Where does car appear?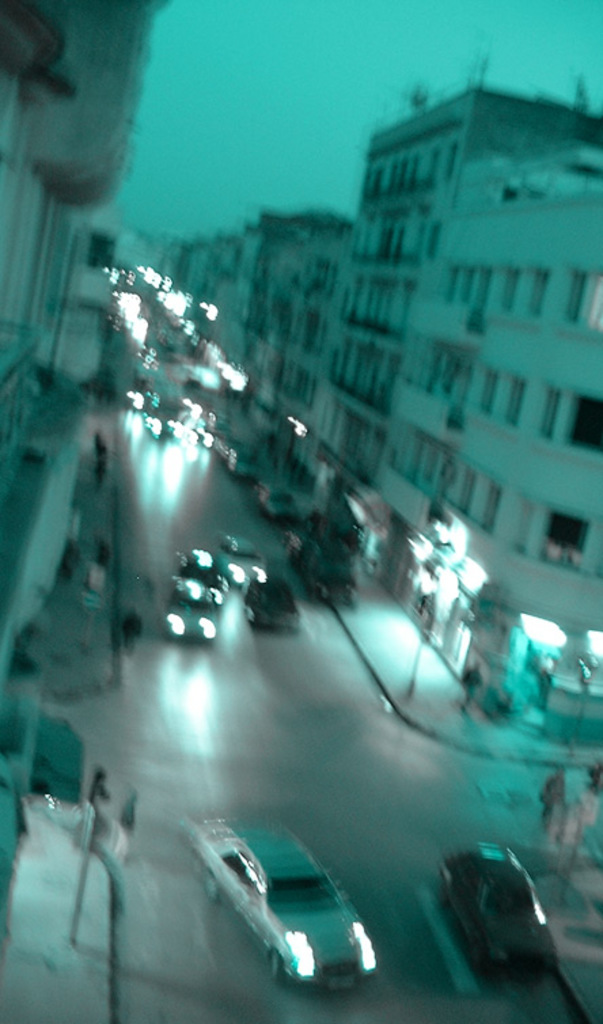
Appears at (244,577,300,627).
